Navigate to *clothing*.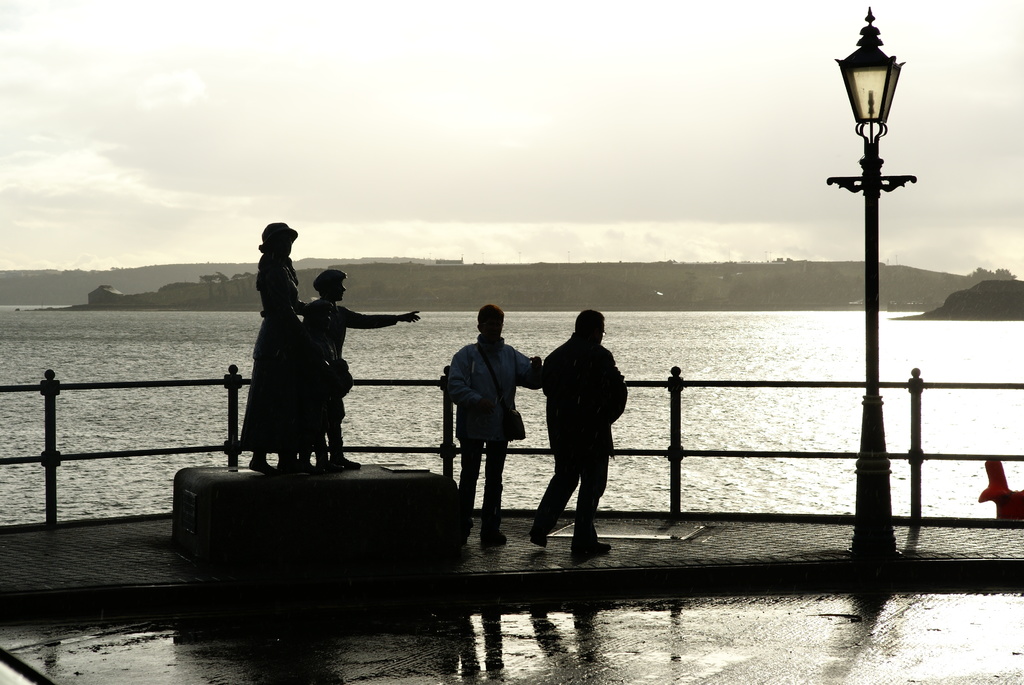
Navigation target: (x1=540, y1=299, x2=631, y2=538).
